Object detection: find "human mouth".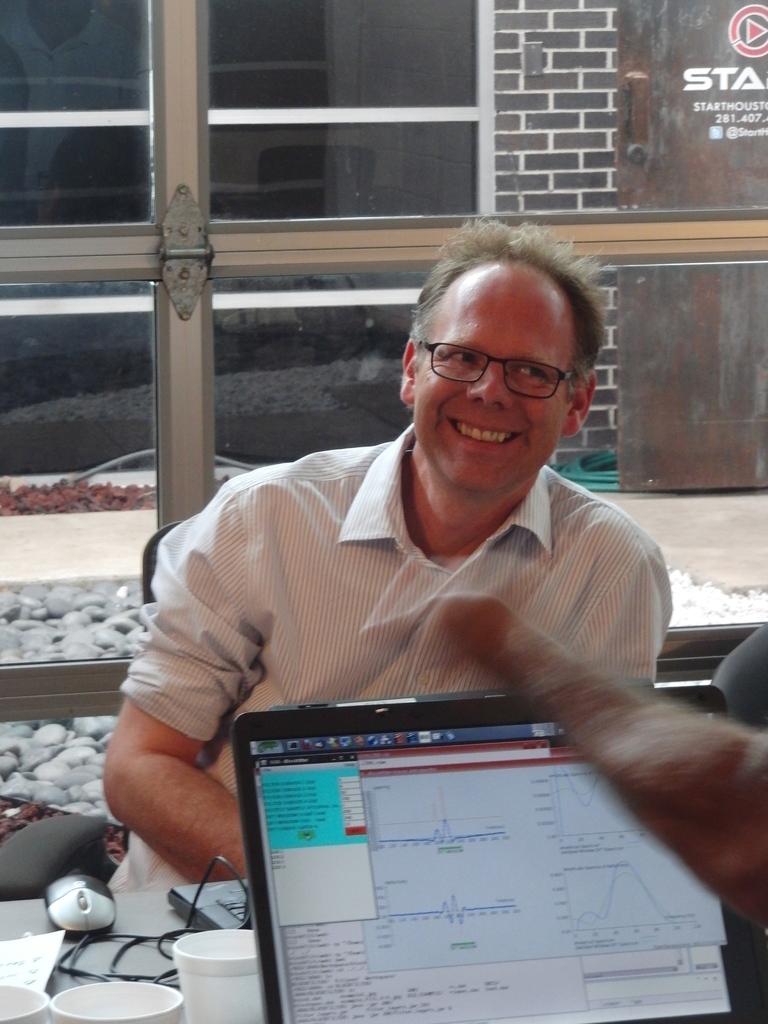
box=[447, 418, 519, 449].
